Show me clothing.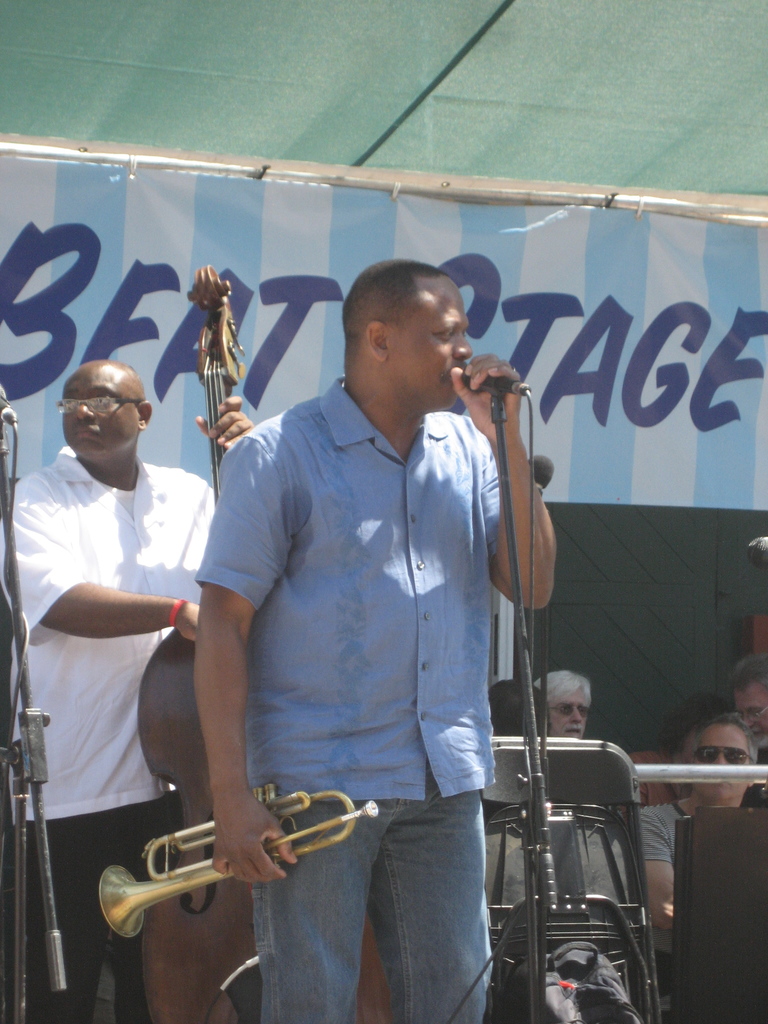
clothing is here: bbox=[477, 802, 630, 933].
